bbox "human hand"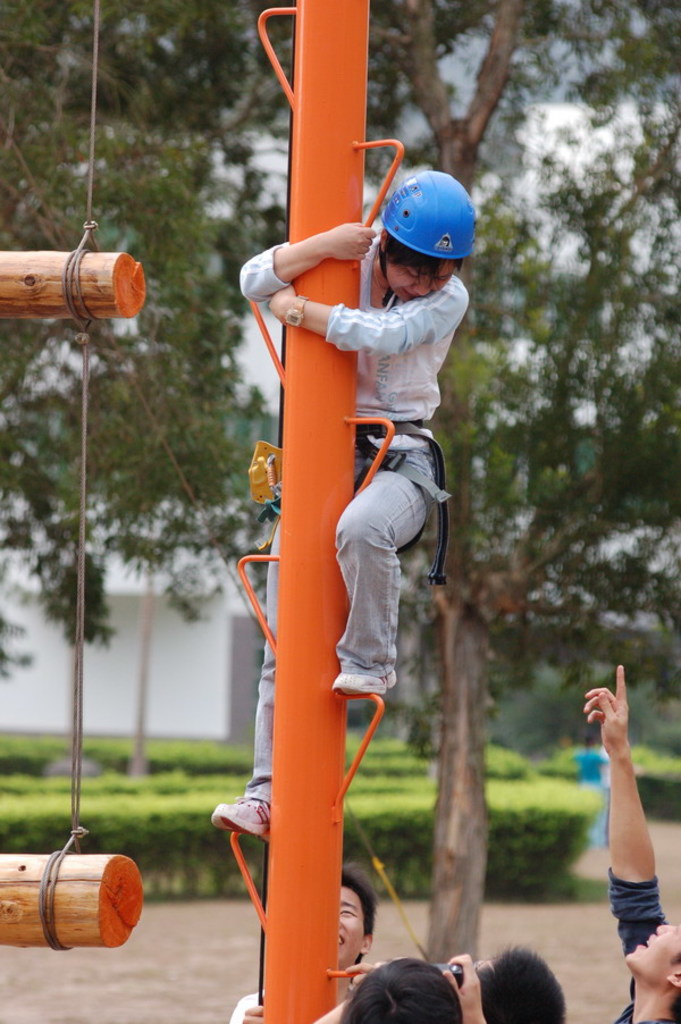
<box>581,663,631,767</box>
